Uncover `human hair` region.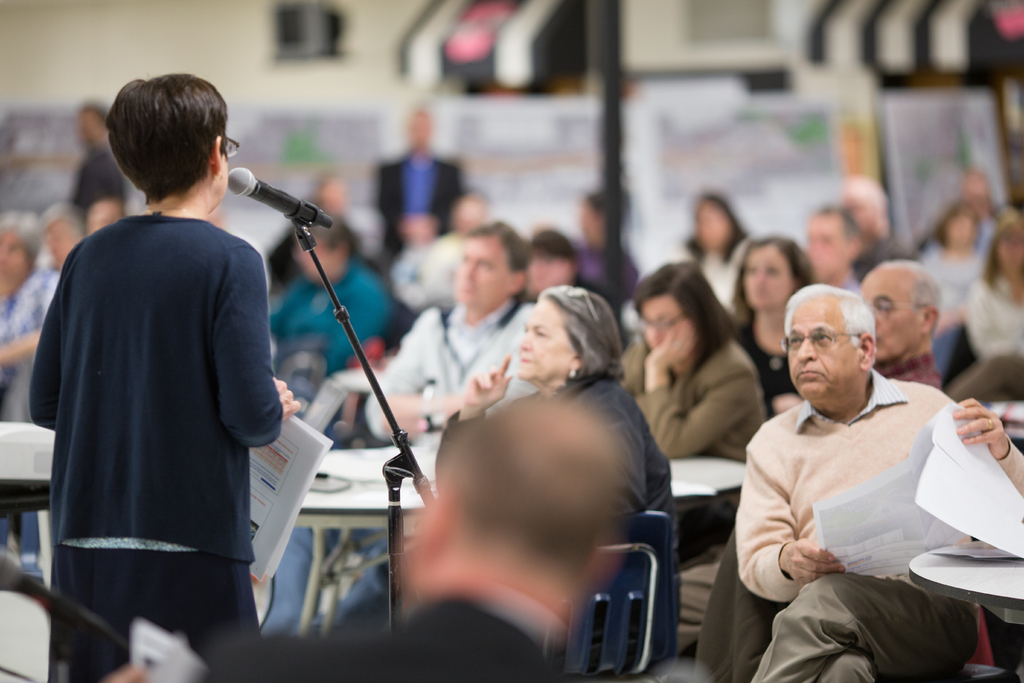
Uncovered: <bbox>465, 219, 531, 303</bbox>.
